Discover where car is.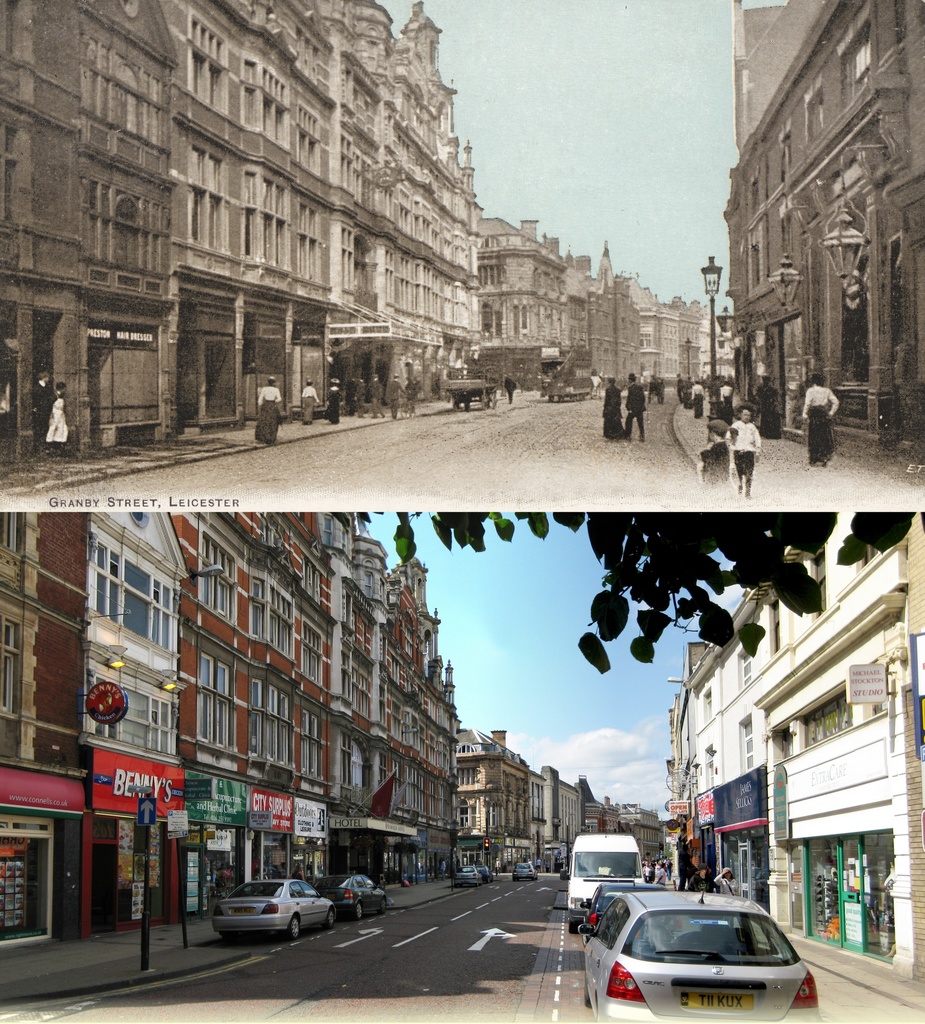
Discovered at {"x1": 313, "y1": 877, "x2": 387, "y2": 915}.
